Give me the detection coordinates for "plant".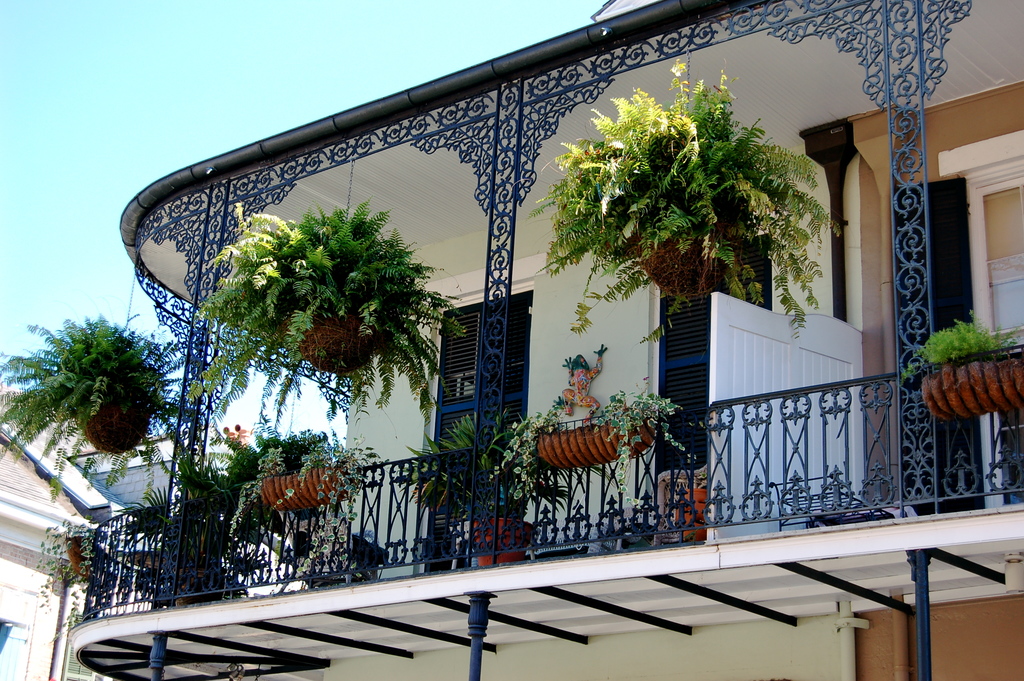
BBox(925, 302, 1009, 424).
